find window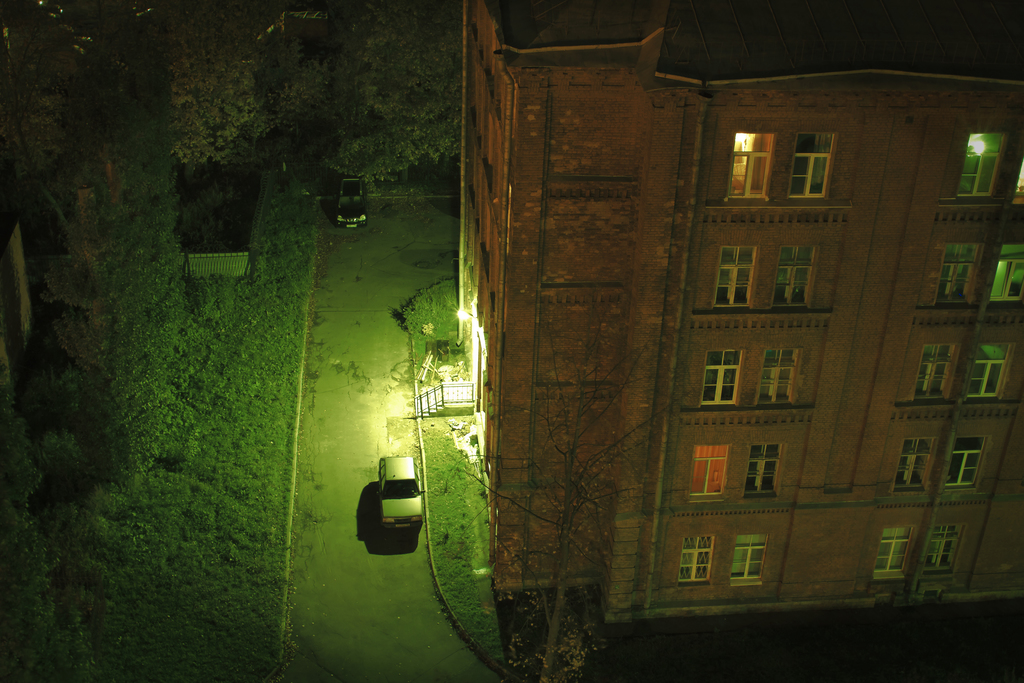
pyautogui.locateOnScreen(692, 445, 731, 498)
